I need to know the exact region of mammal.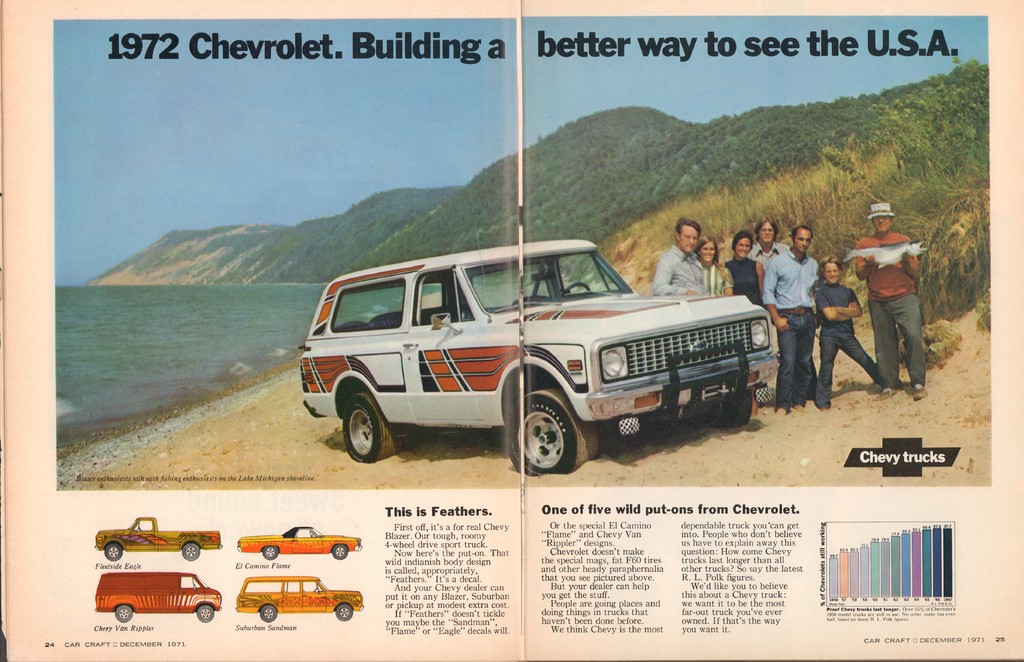
Region: (698,236,735,290).
